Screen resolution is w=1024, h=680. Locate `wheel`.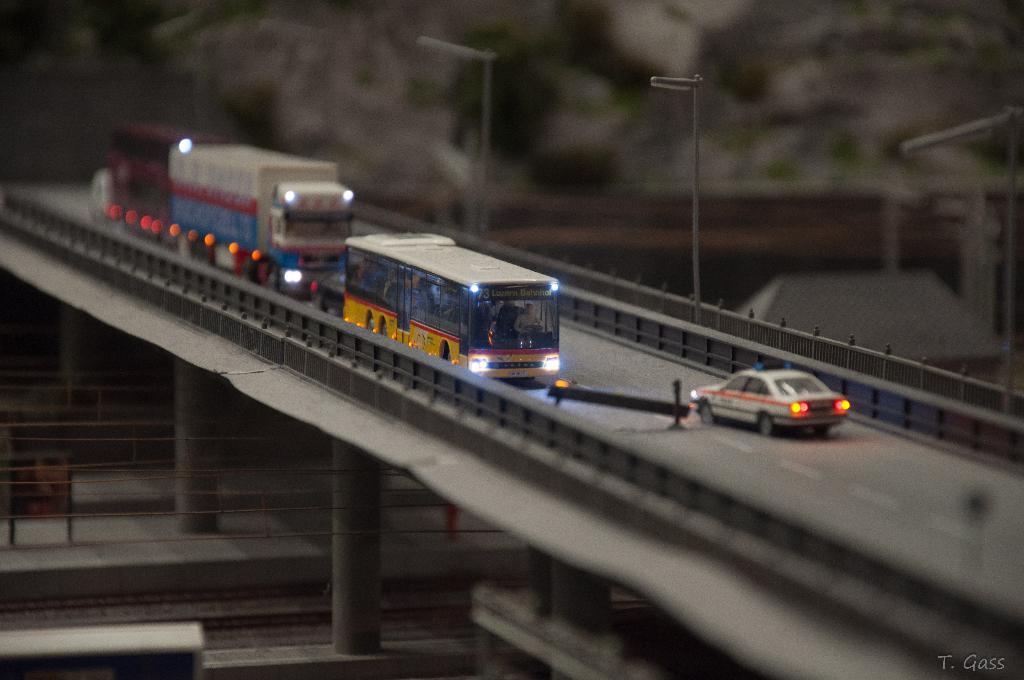
region(527, 325, 543, 330).
